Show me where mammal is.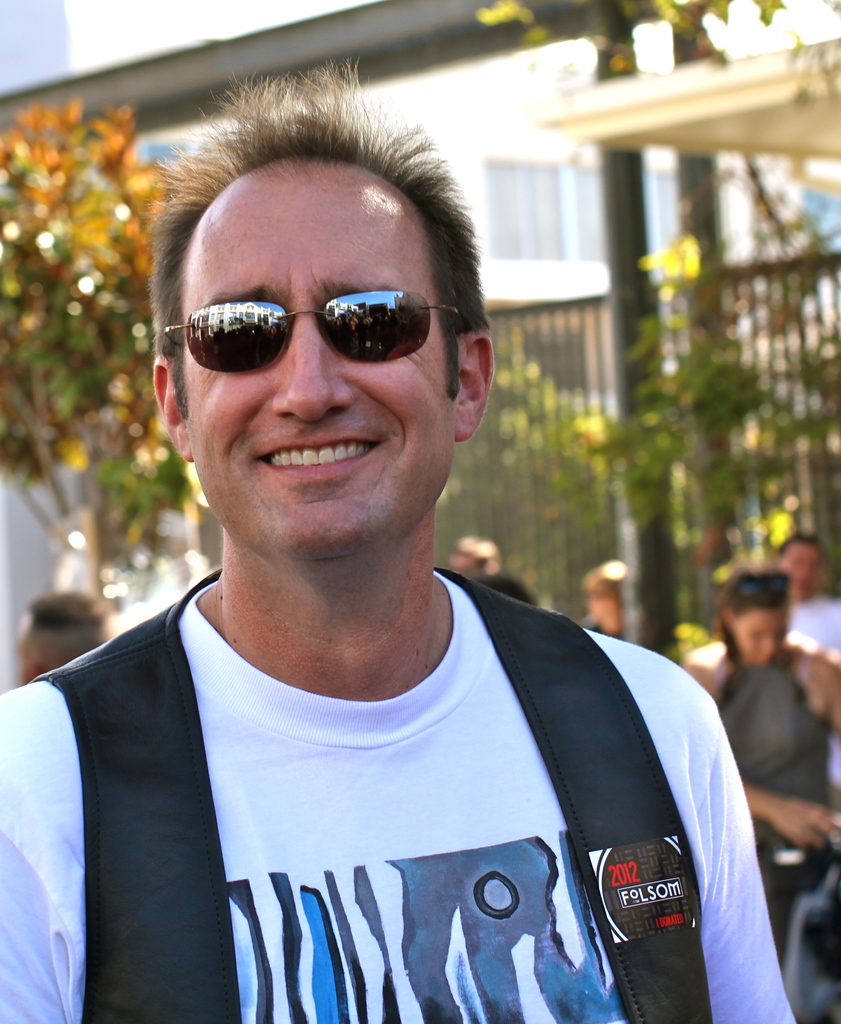
mammal is at detection(582, 559, 625, 641).
